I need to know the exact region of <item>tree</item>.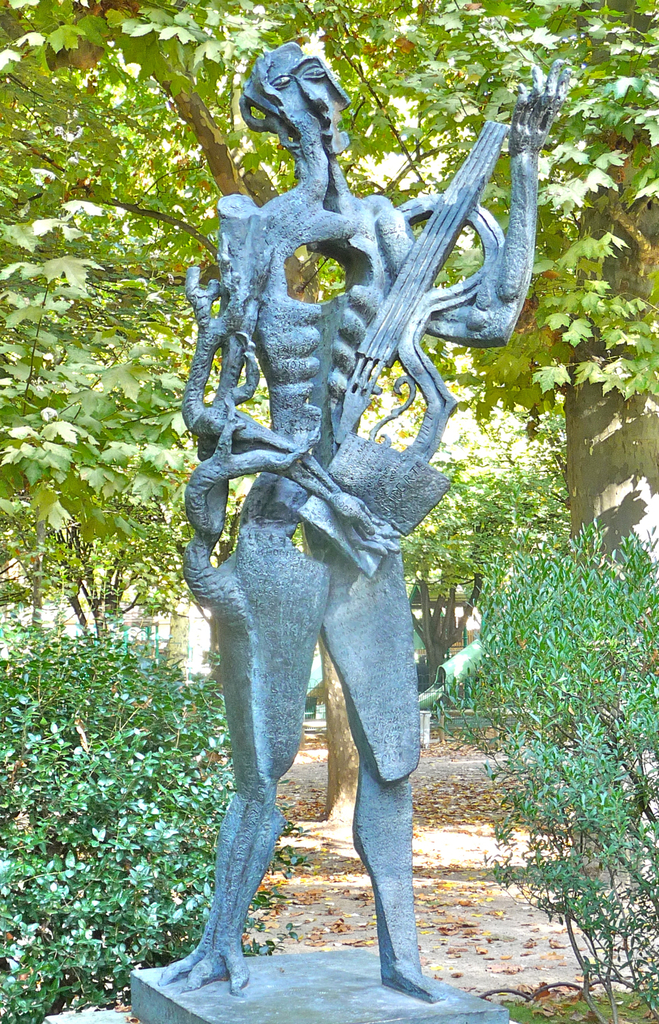
Region: pyautogui.locateOnScreen(427, 458, 643, 986).
